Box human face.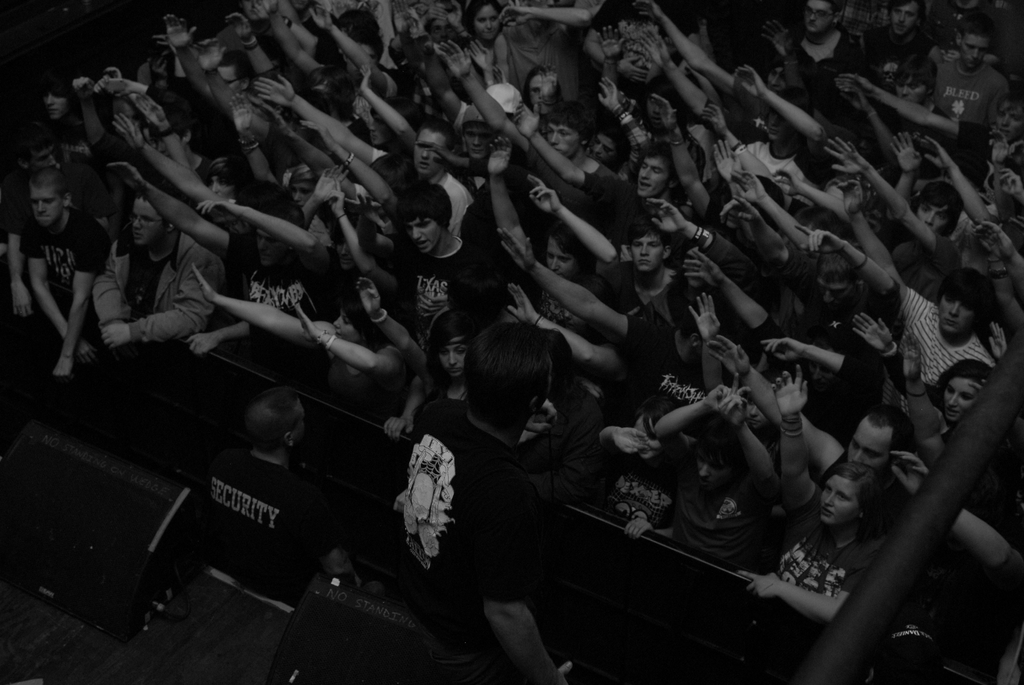
BBox(42, 86, 68, 116).
